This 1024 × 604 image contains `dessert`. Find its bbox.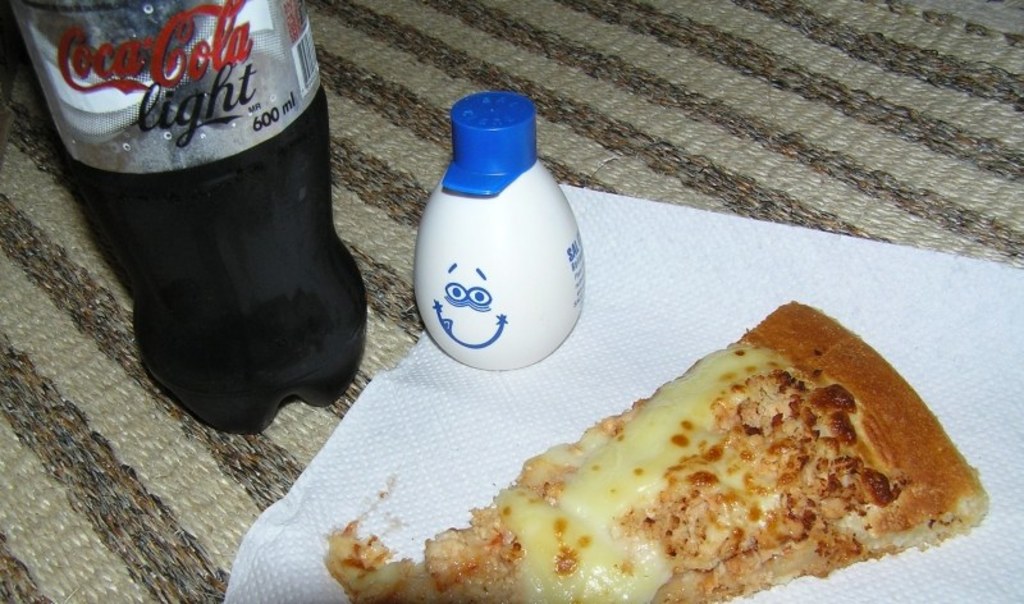
bbox=[445, 306, 1001, 599].
